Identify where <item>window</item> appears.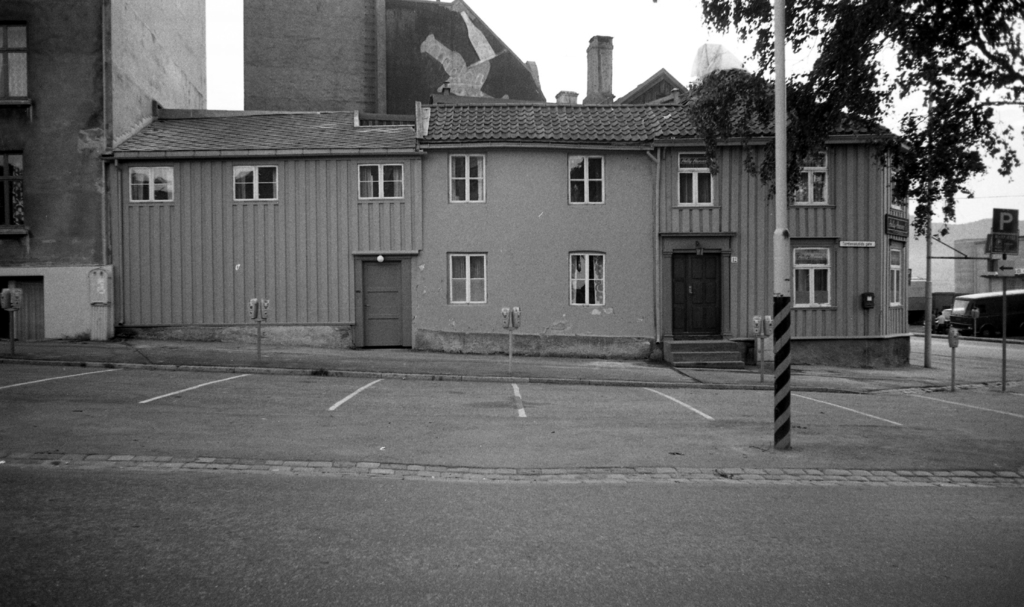
Appears at [x1=126, y1=166, x2=176, y2=203].
